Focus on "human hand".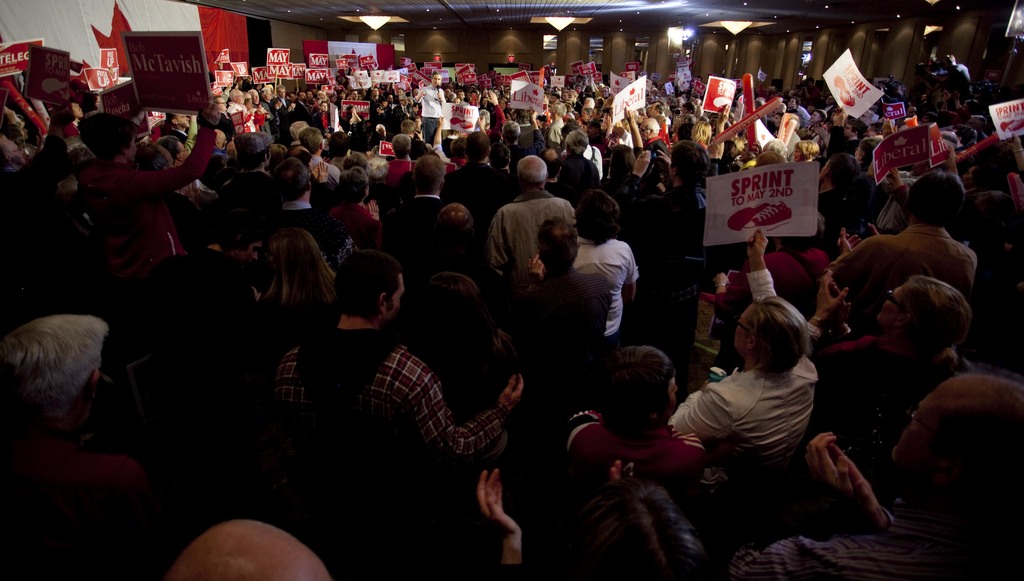
Focused at pyautogui.locateOnScreen(357, 78, 364, 86).
